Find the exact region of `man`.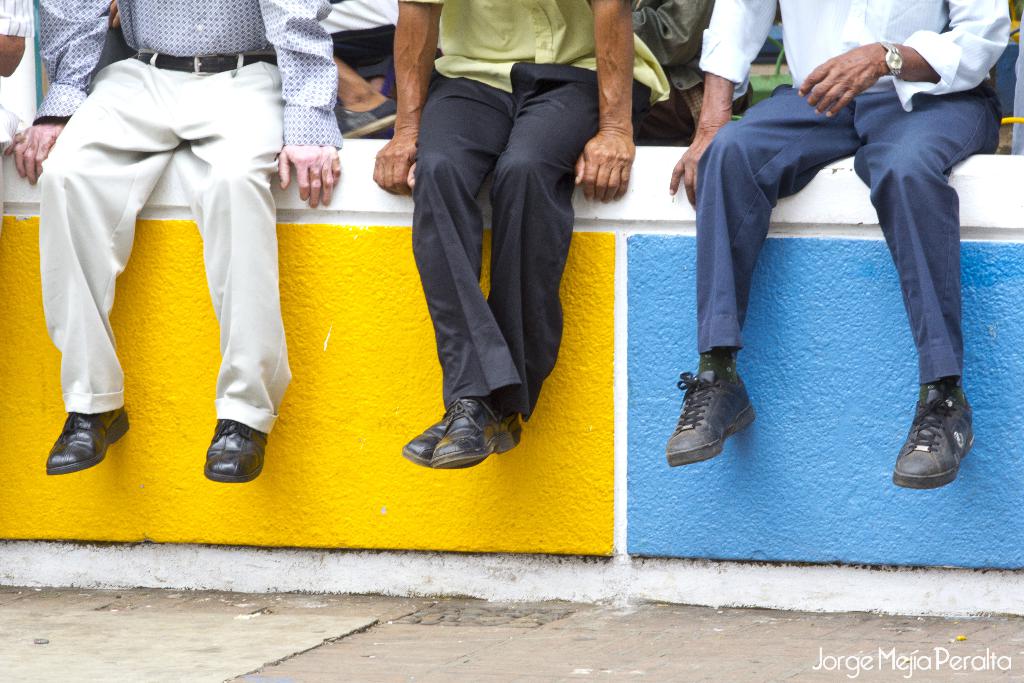
Exact region: rect(666, 0, 1009, 493).
